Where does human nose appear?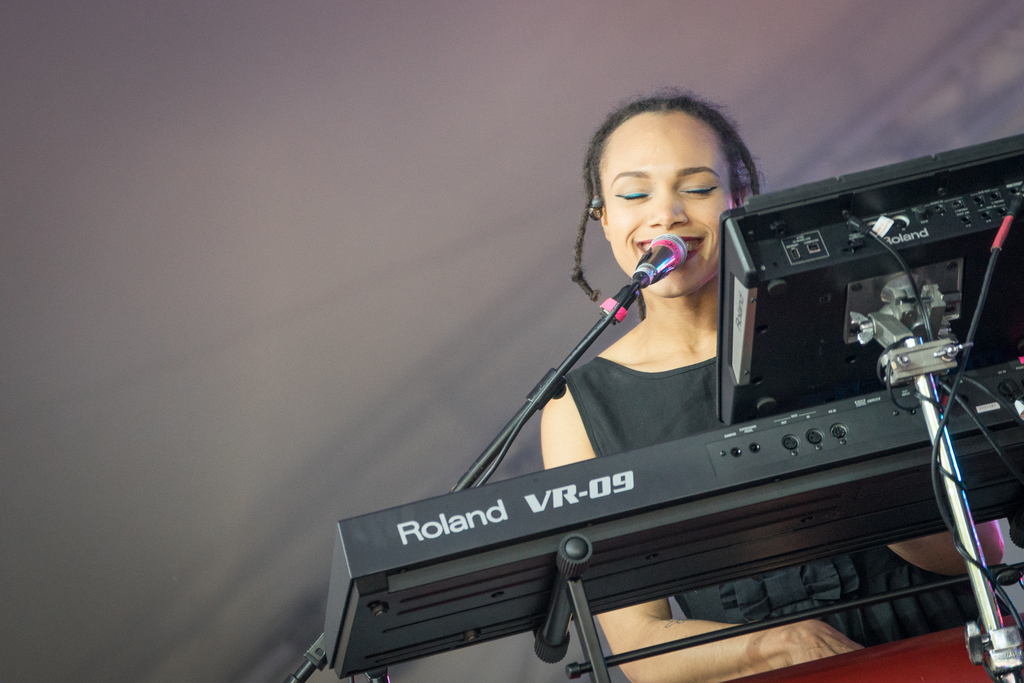
Appears at bbox=[645, 188, 687, 231].
